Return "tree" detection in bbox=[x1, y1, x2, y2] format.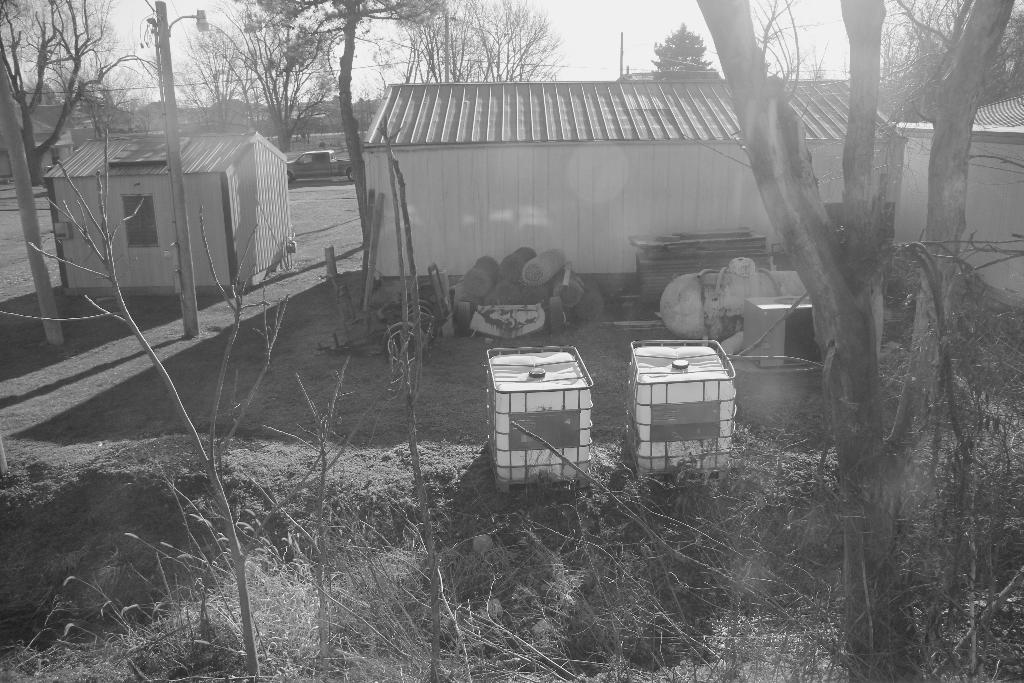
bbox=[648, 22, 719, 81].
